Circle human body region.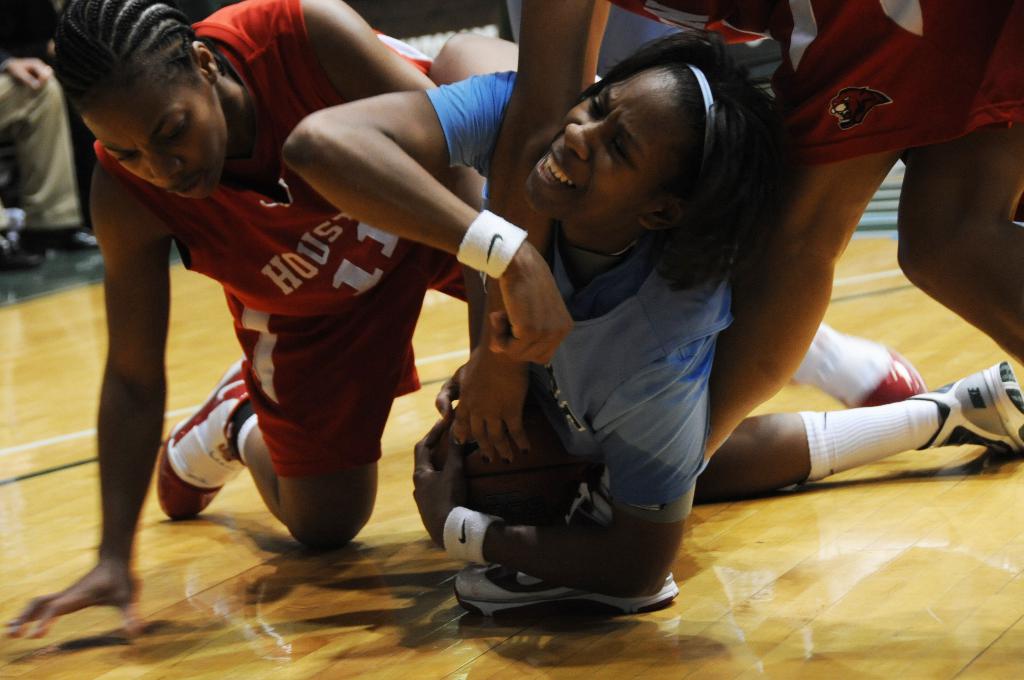
Region: crop(0, 0, 499, 653).
